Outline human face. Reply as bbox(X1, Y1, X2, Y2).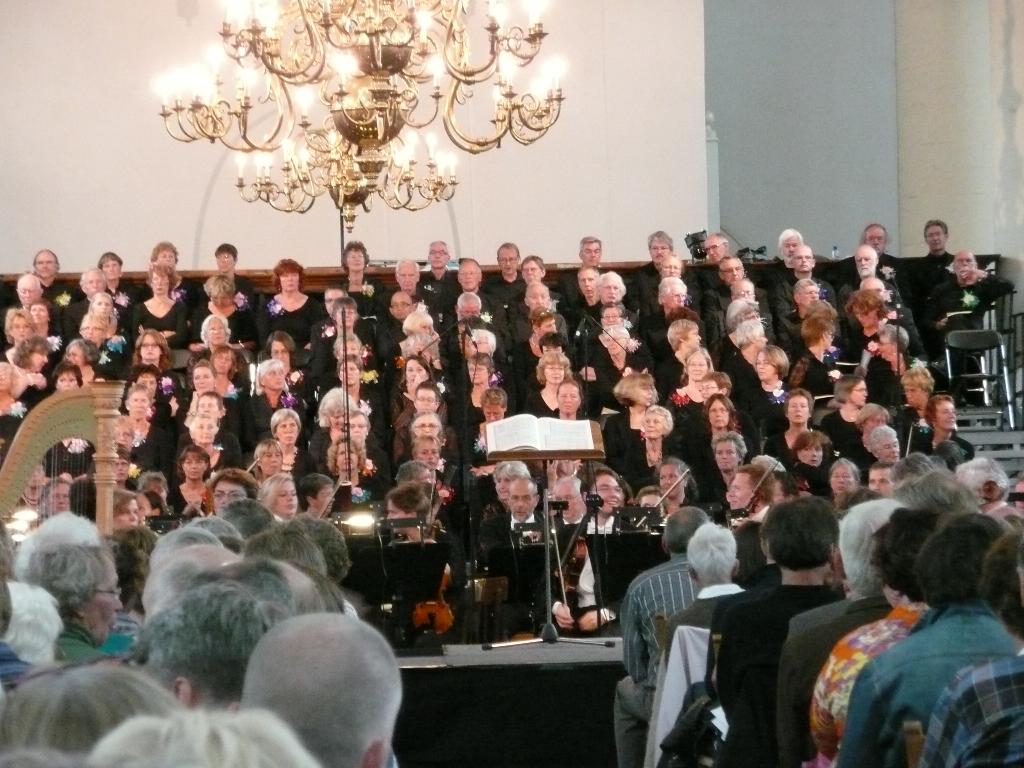
bbox(340, 337, 360, 355).
